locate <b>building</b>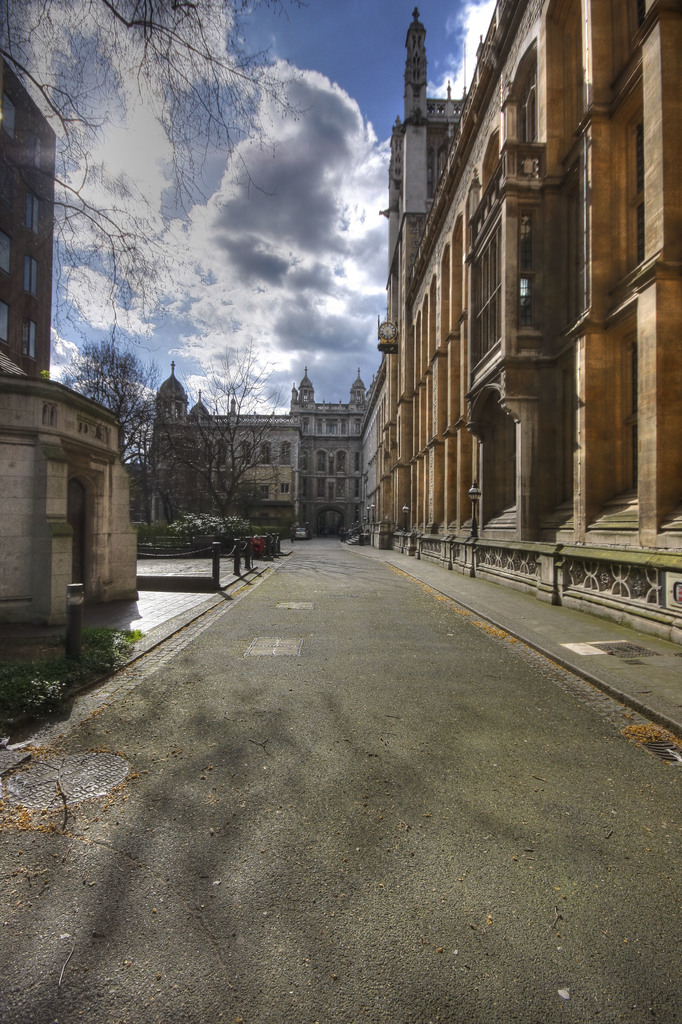
<bbox>0, 353, 142, 633</bbox>
